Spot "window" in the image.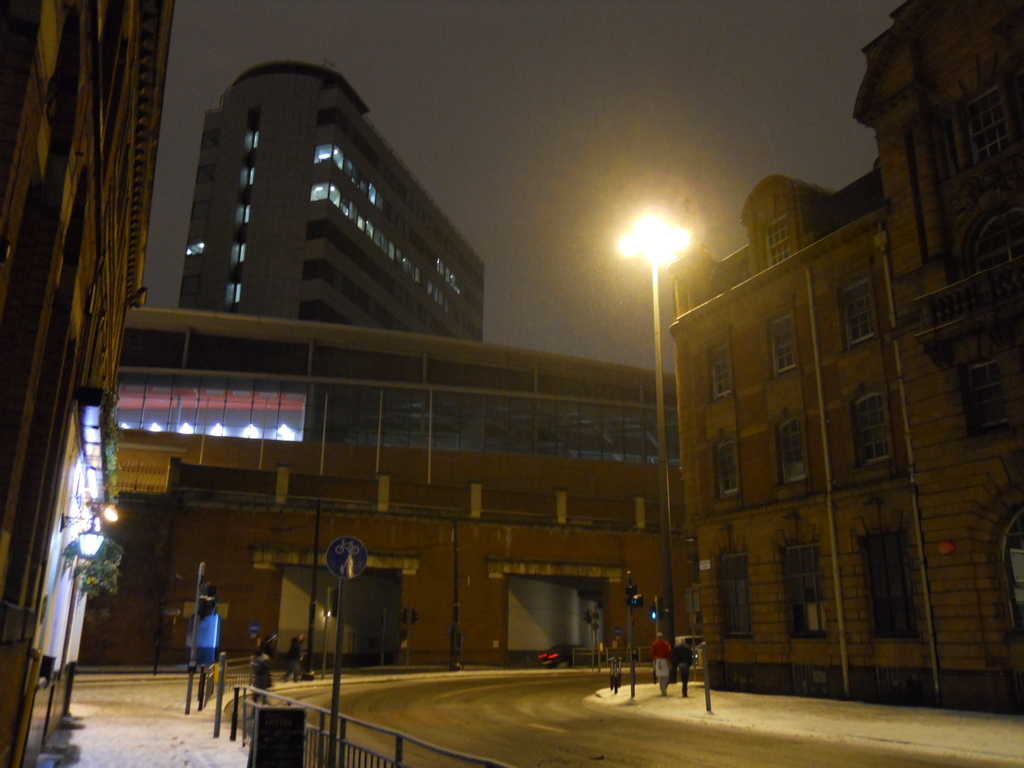
"window" found at pyautogui.locateOnScreen(870, 542, 906, 641).
